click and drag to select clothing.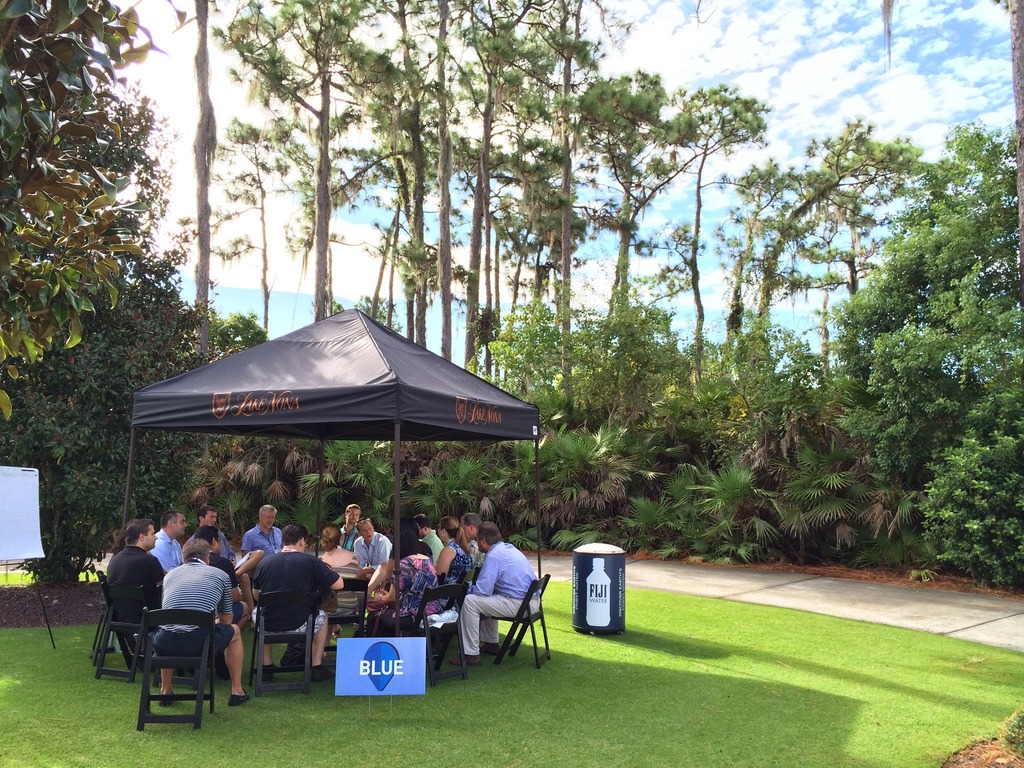
Selection: region(104, 543, 161, 633).
